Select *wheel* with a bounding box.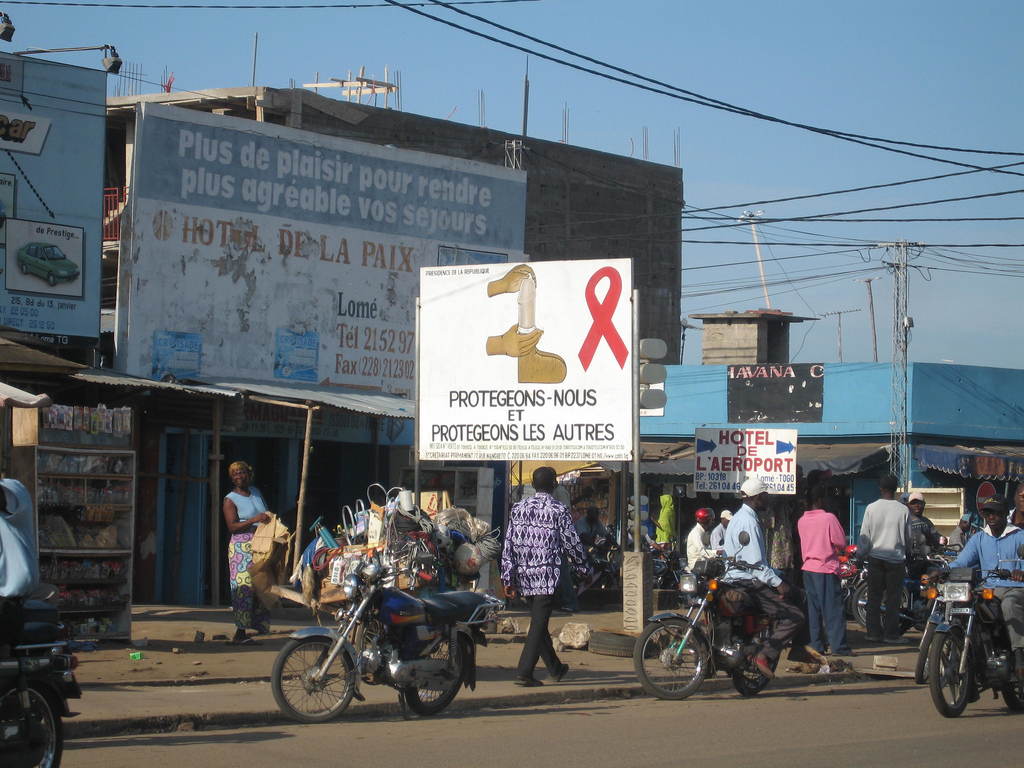
565 557 582 585.
